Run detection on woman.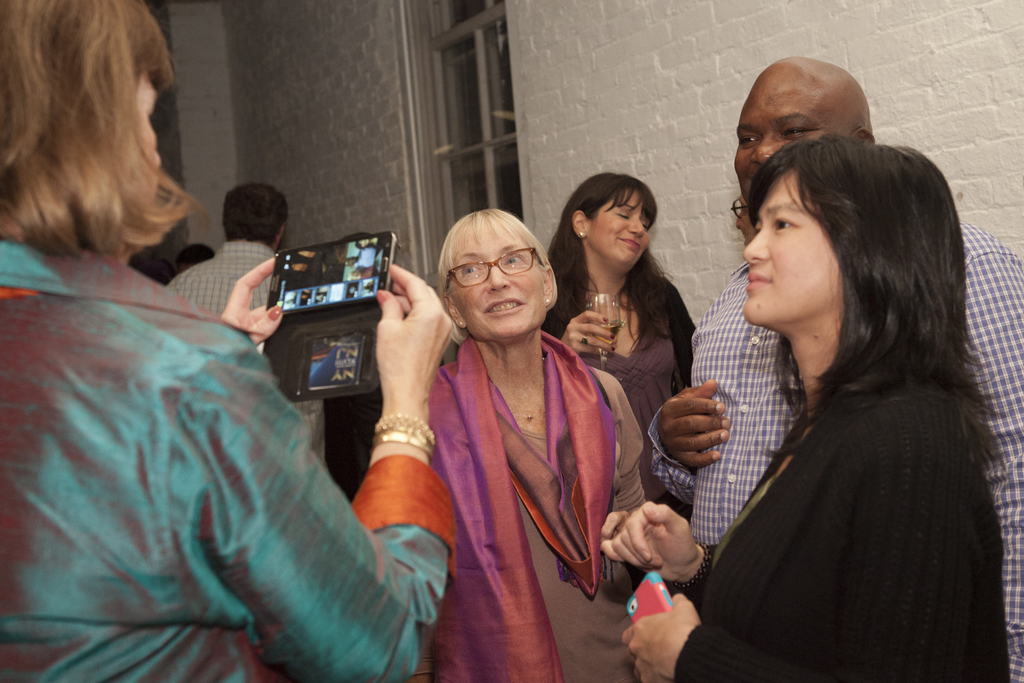
Result: <box>611,125,1018,682</box>.
